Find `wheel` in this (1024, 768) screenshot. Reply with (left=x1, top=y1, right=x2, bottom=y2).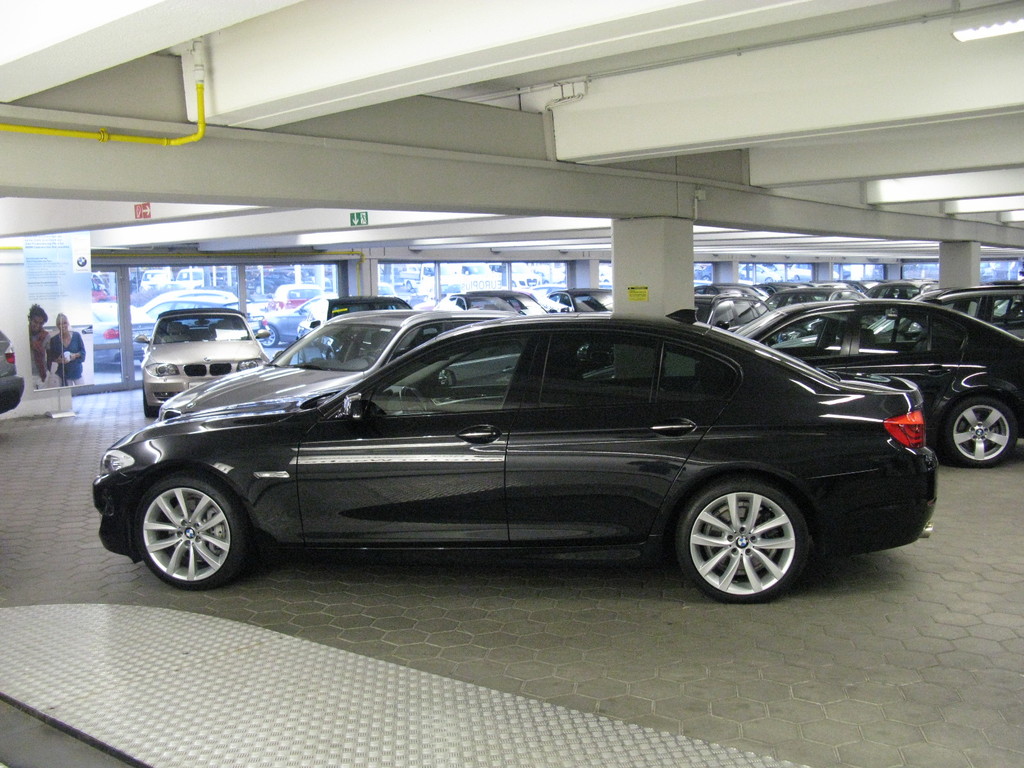
(left=260, top=324, right=279, bottom=348).
